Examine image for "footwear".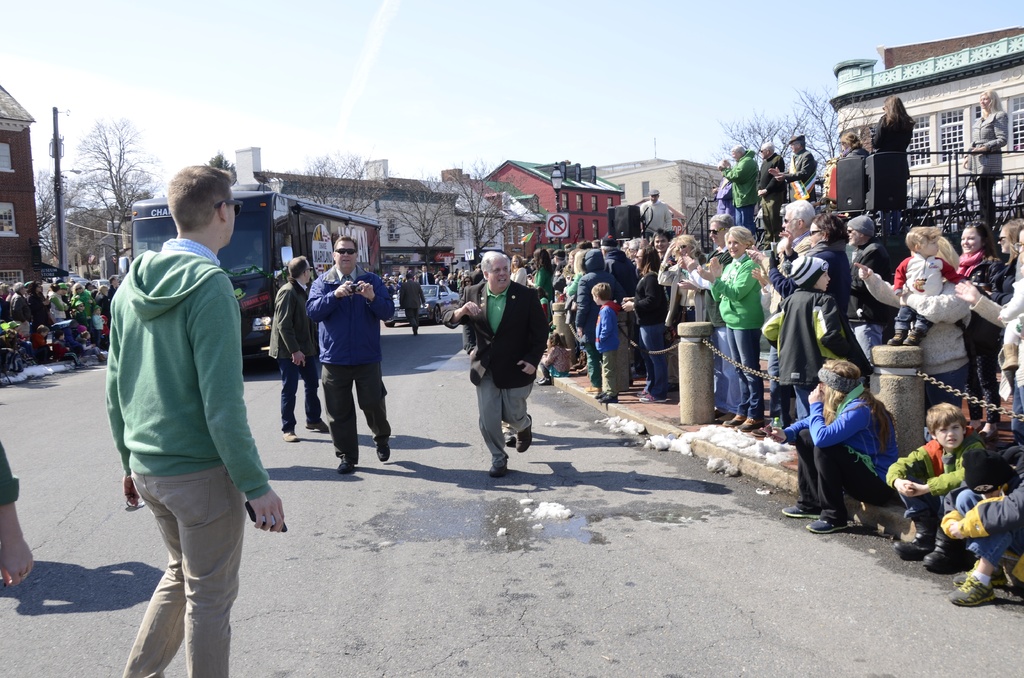
Examination result: 637,394,669,405.
